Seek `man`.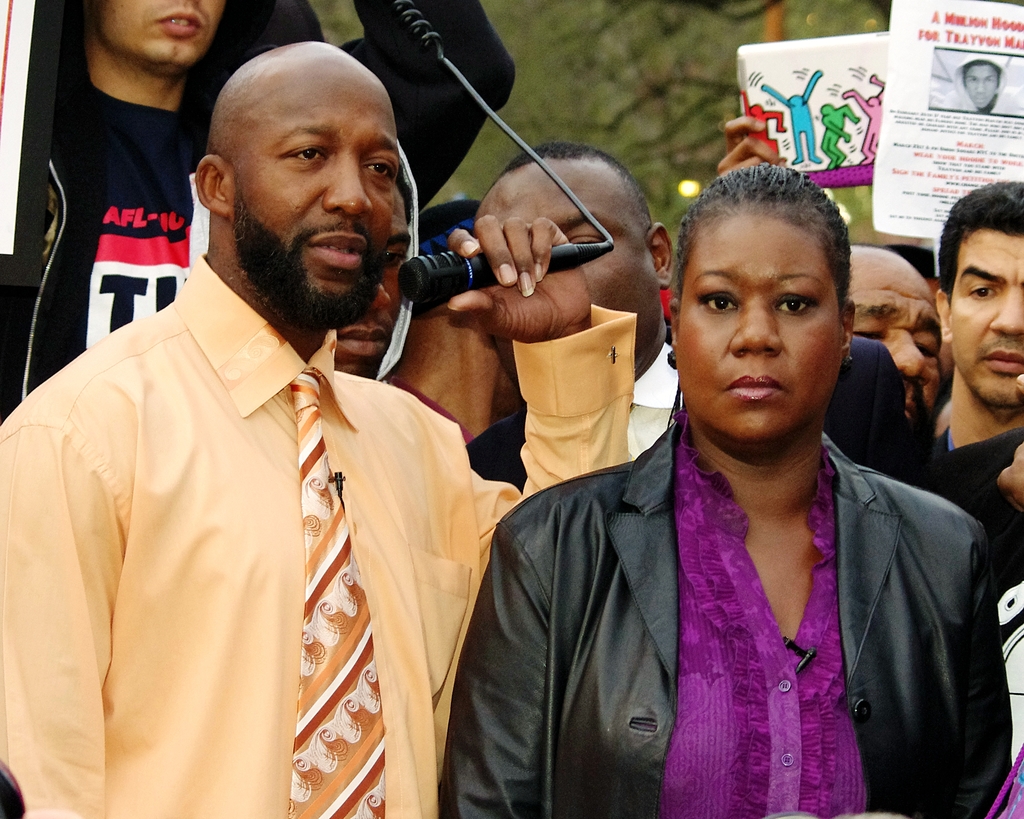
(x1=0, y1=1, x2=518, y2=431).
